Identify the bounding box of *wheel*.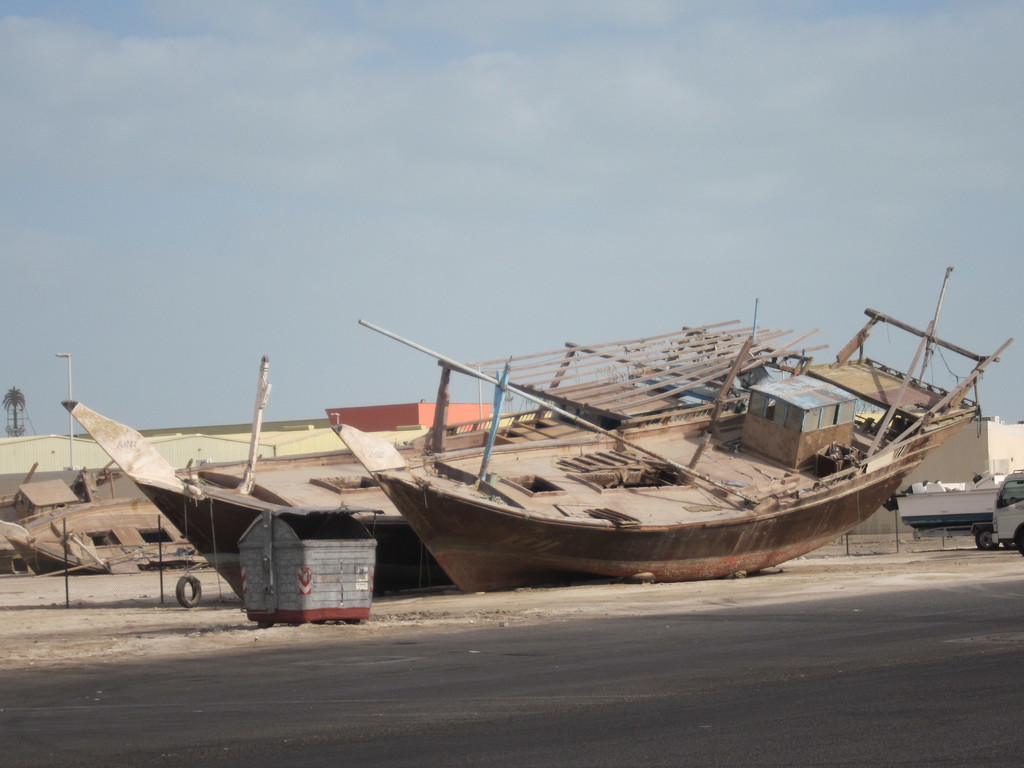
bbox(973, 530, 996, 548).
